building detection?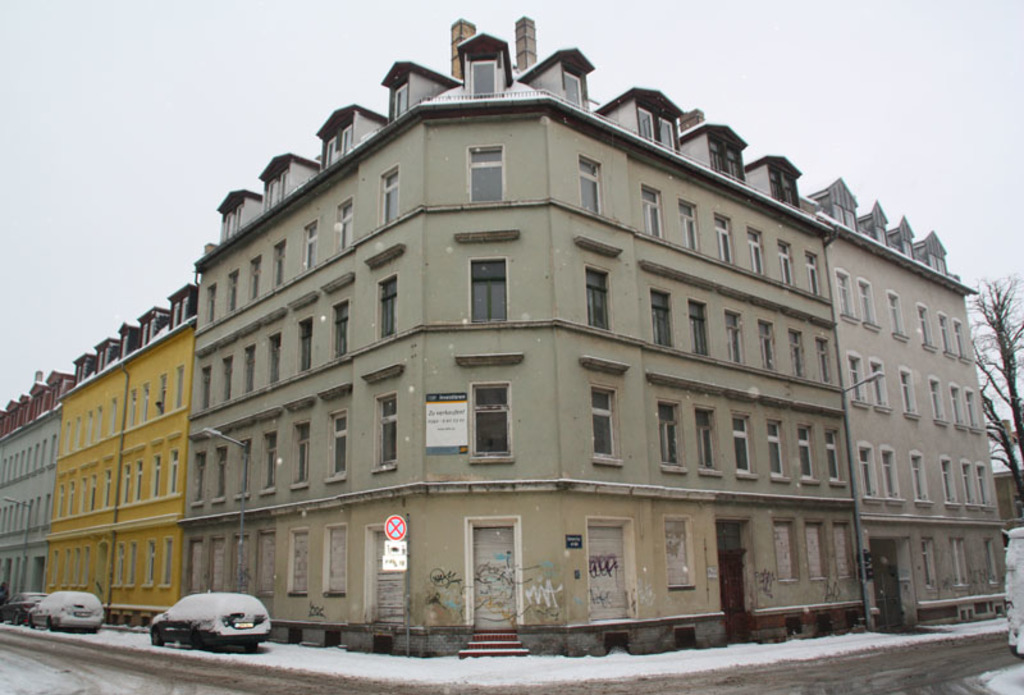
pyautogui.locateOnScreen(0, 12, 1004, 650)
